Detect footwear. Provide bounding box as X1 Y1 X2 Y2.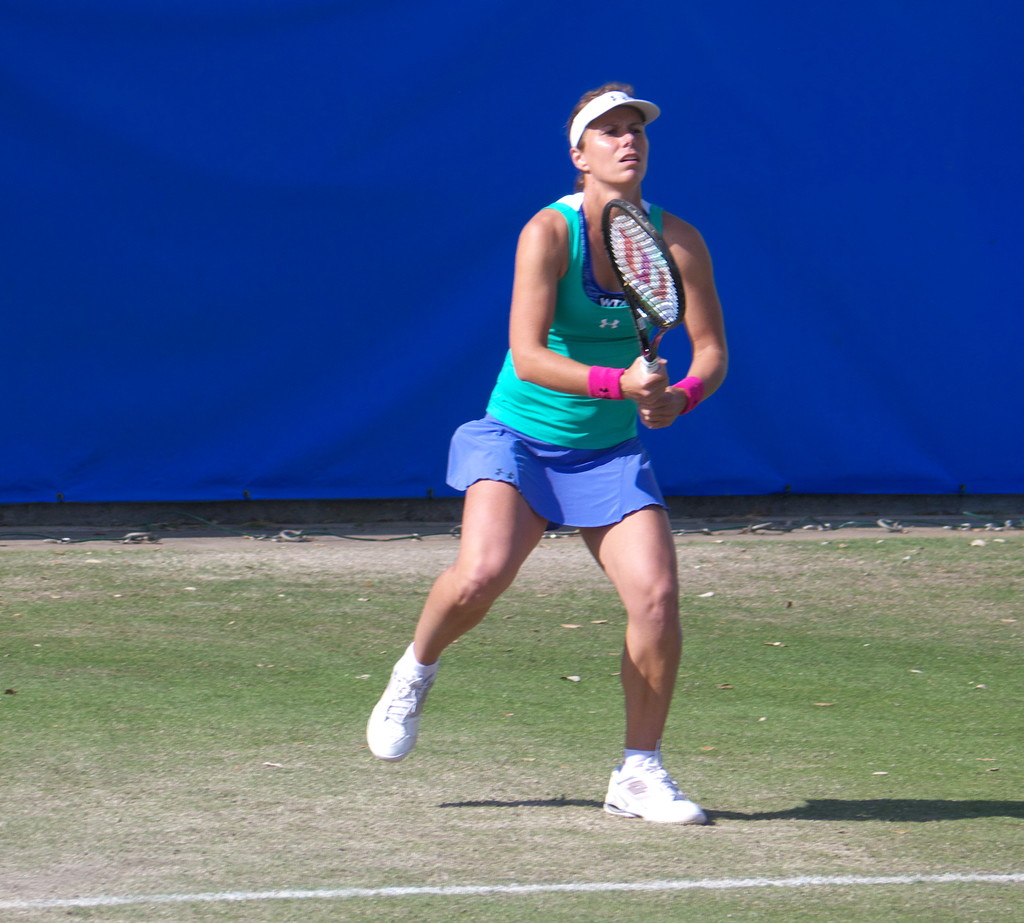
360 643 444 762.
